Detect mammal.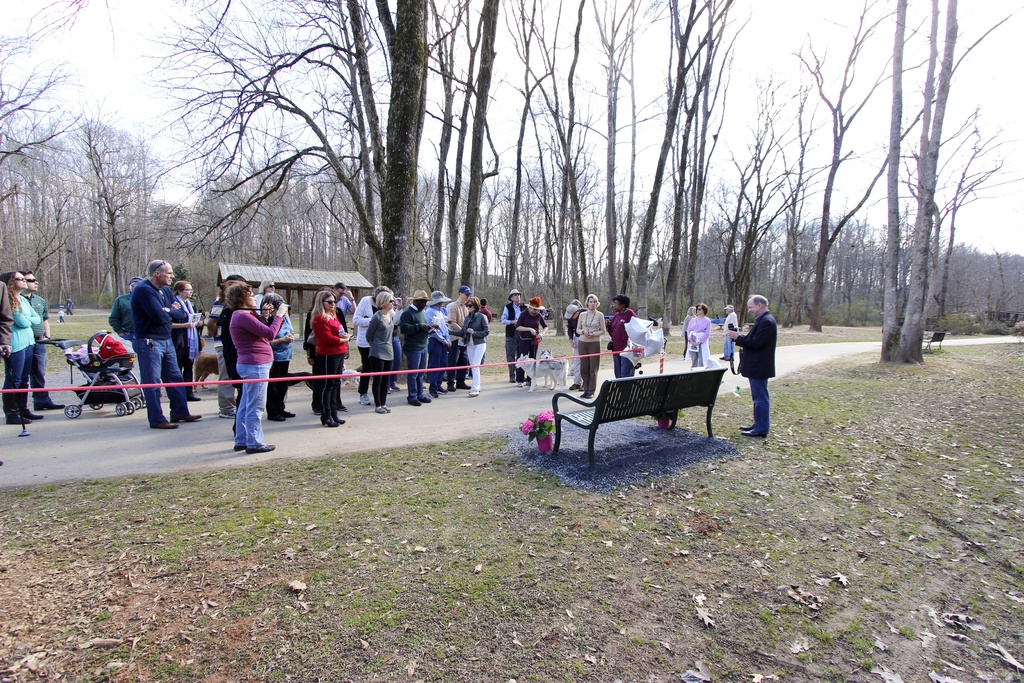
Detected at x1=303, y1=284, x2=341, y2=416.
